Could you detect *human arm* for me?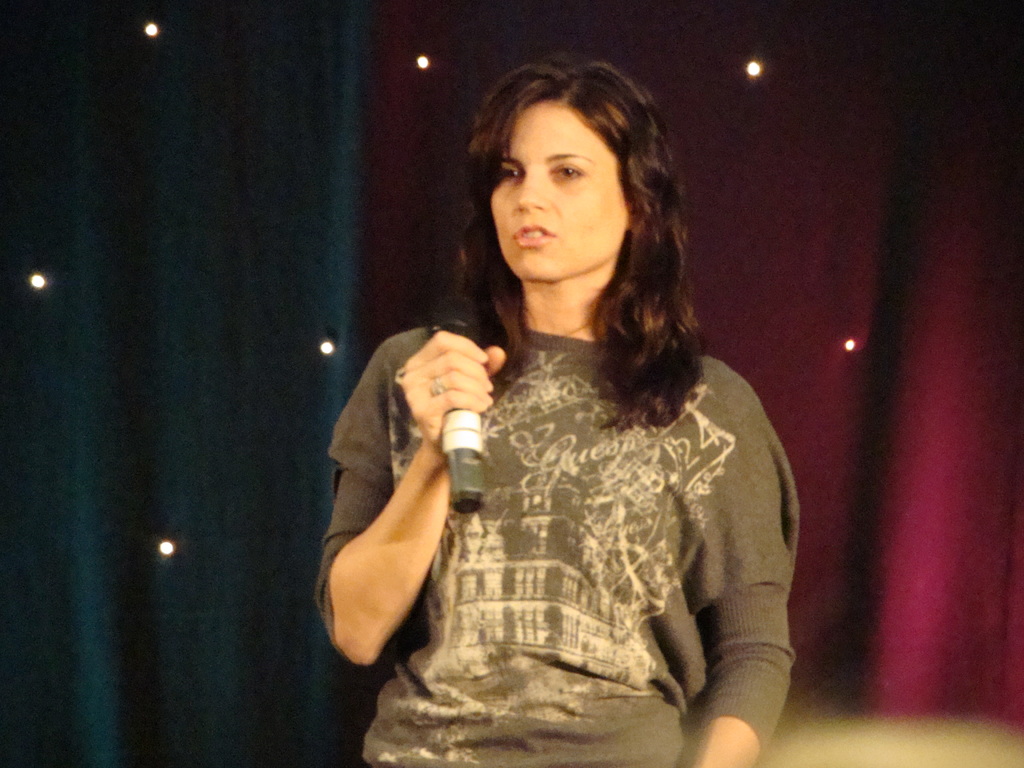
Detection result: (337, 313, 459, 710).
